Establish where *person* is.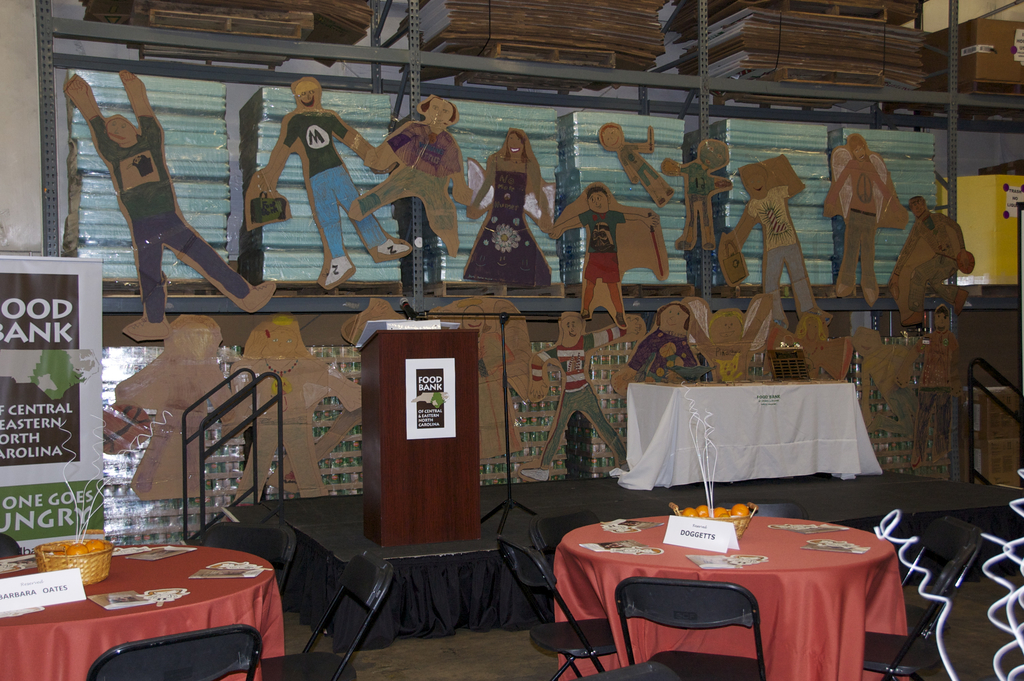
Established at x1=118, y1=310, x2=245, y2=505.
